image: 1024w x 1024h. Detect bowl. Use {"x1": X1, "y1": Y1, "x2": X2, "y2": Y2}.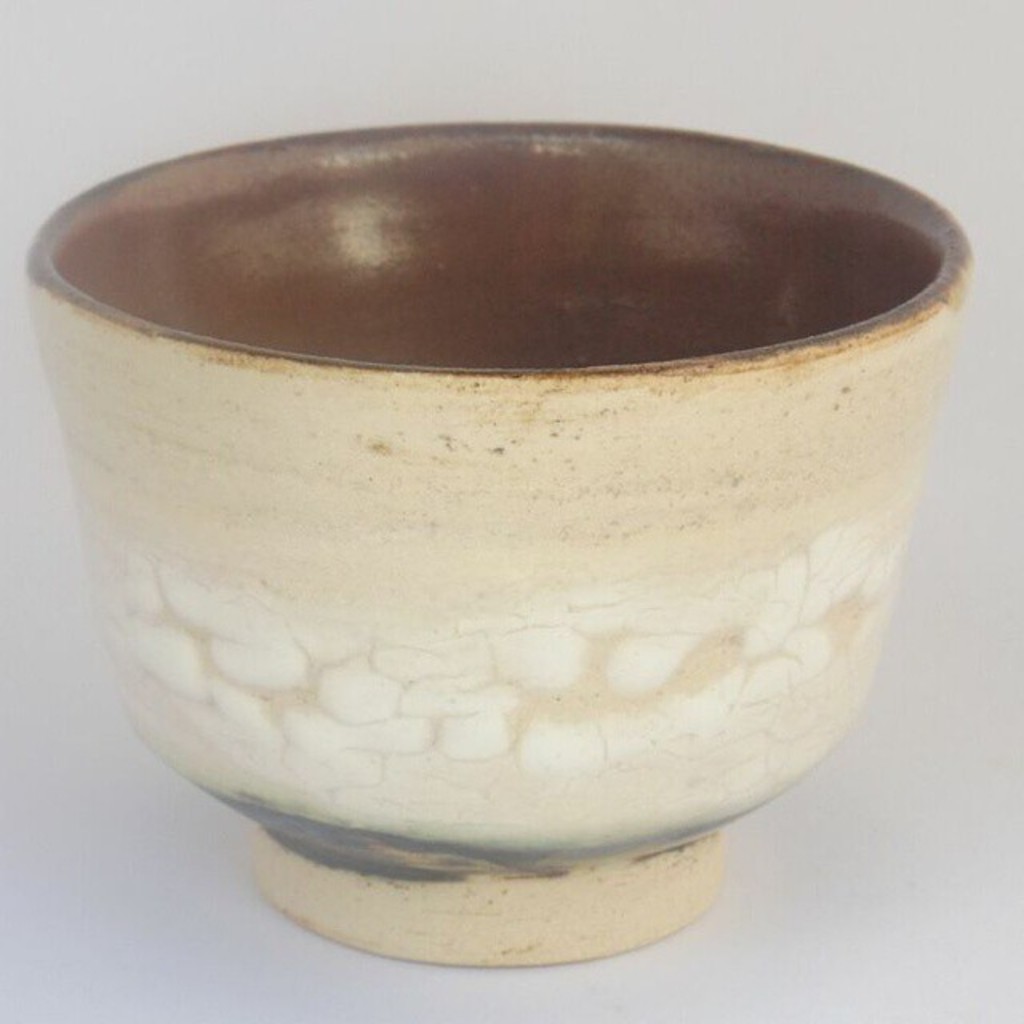
{"x1": 26, "y1": 120, "x2": 966, "y2": 971}.
